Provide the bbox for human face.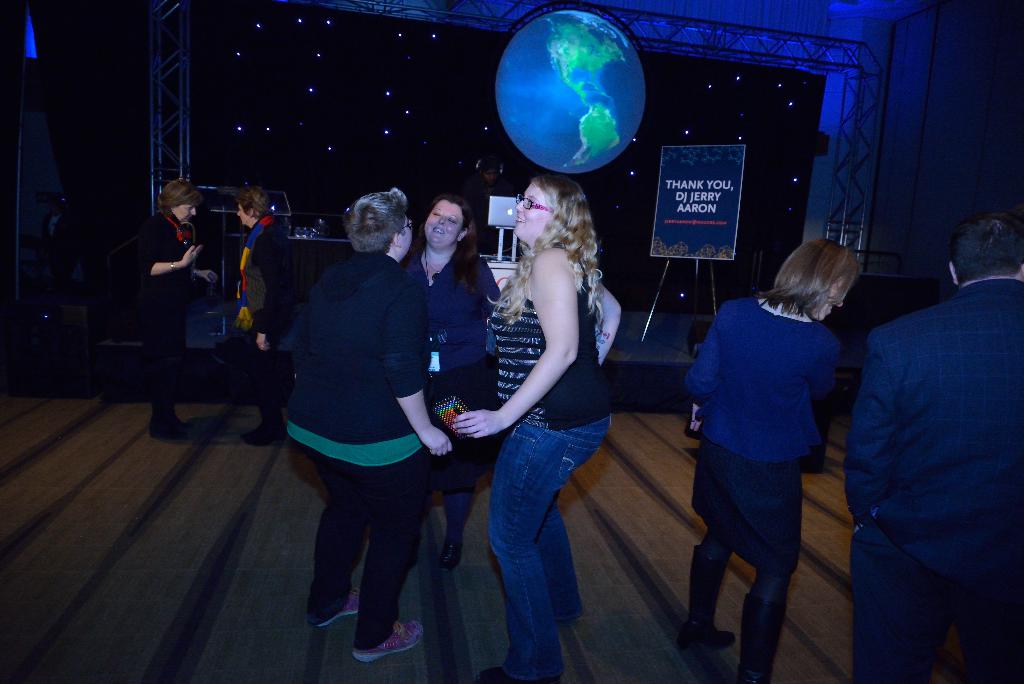
left=513, top=189, right=547, bottom=244.
